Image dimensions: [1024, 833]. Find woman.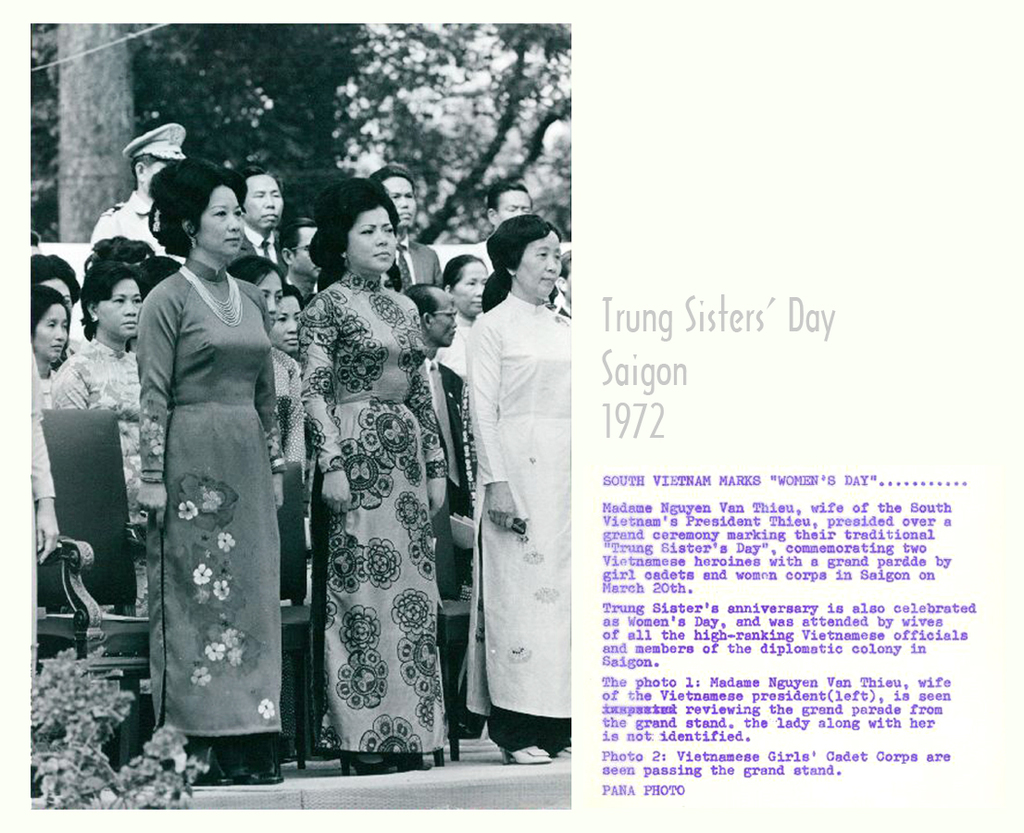
463:214:576:759.
